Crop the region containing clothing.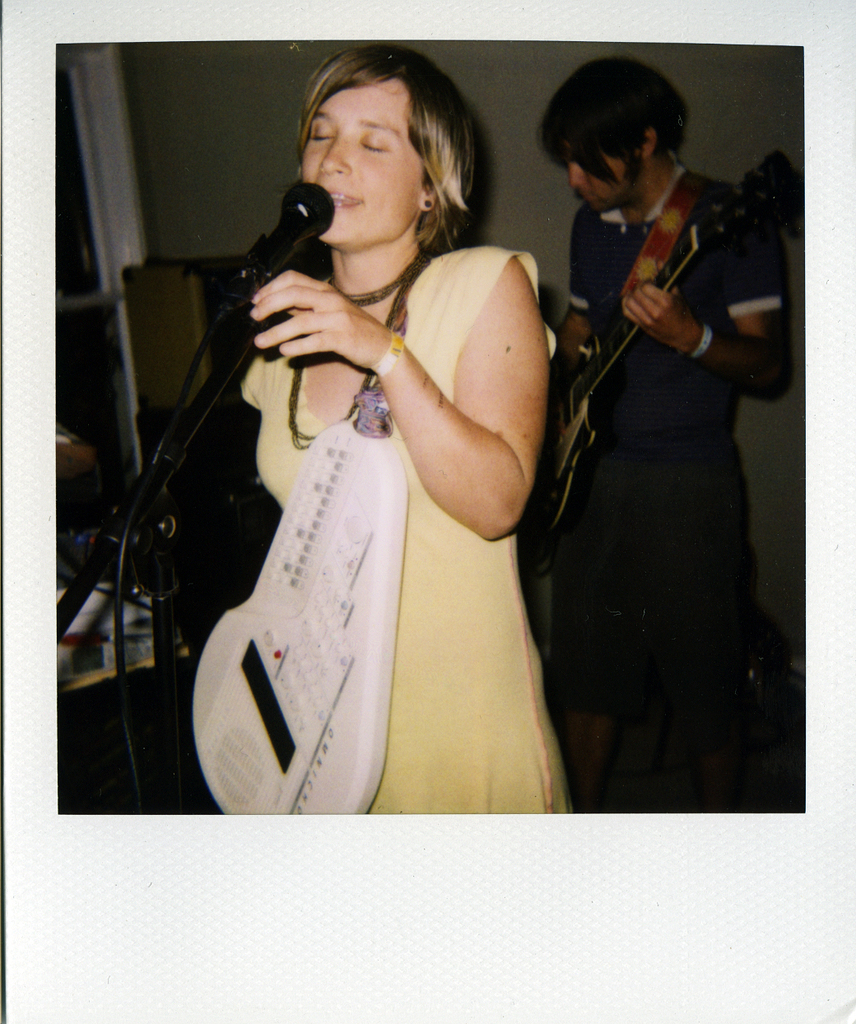
Crop region: Rect(236, 239, 572, 812).
